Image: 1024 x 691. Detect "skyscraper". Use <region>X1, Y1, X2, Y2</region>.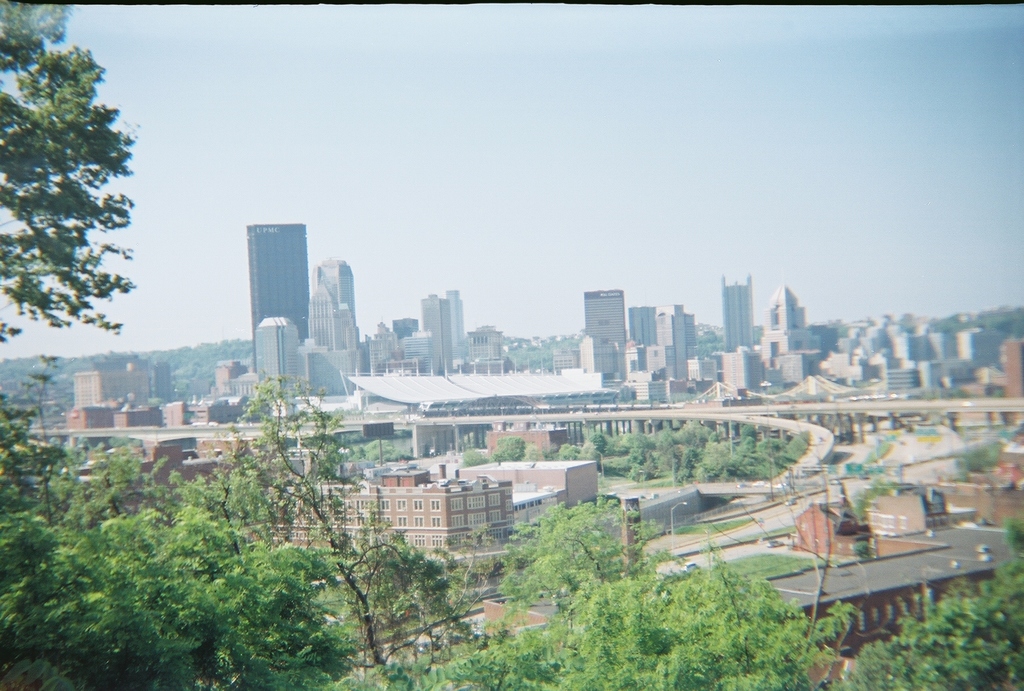
<region>412, 284, 453, 374</region>.
